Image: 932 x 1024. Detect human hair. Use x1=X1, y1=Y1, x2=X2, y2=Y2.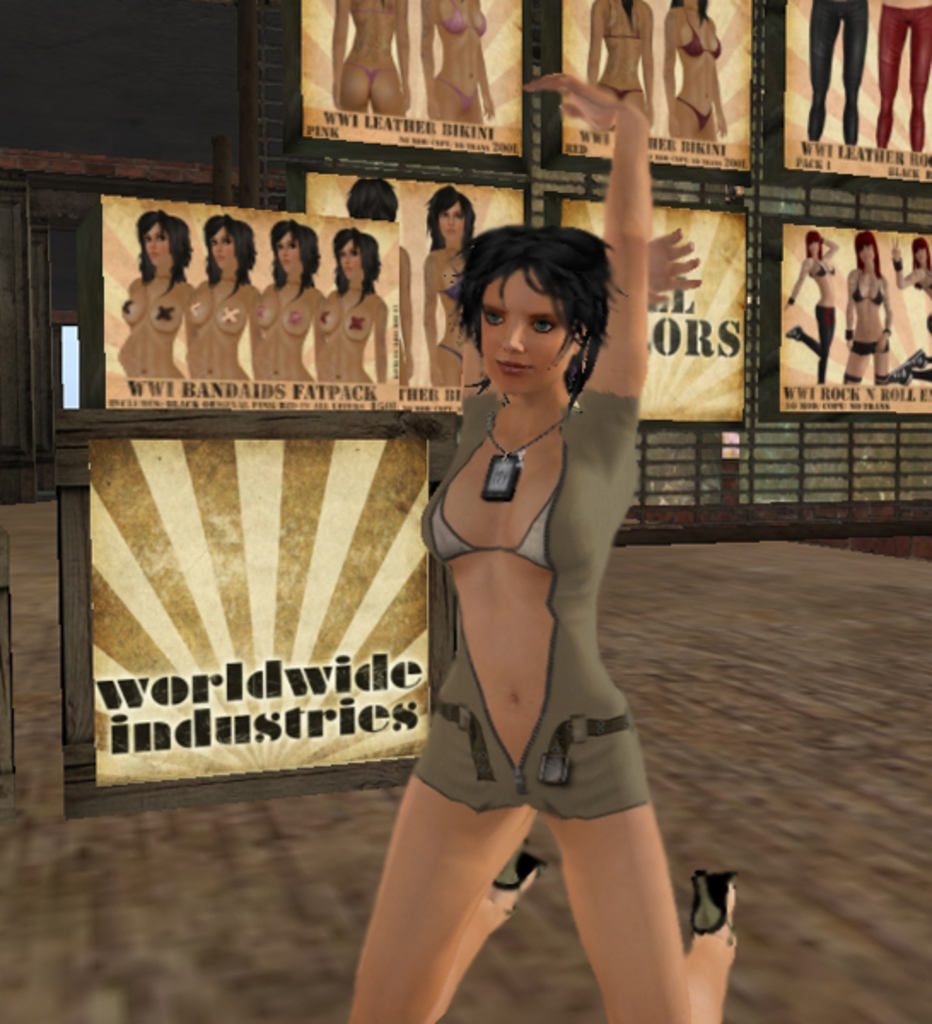
x1=452, y1=198, x2=611, y2=401.
